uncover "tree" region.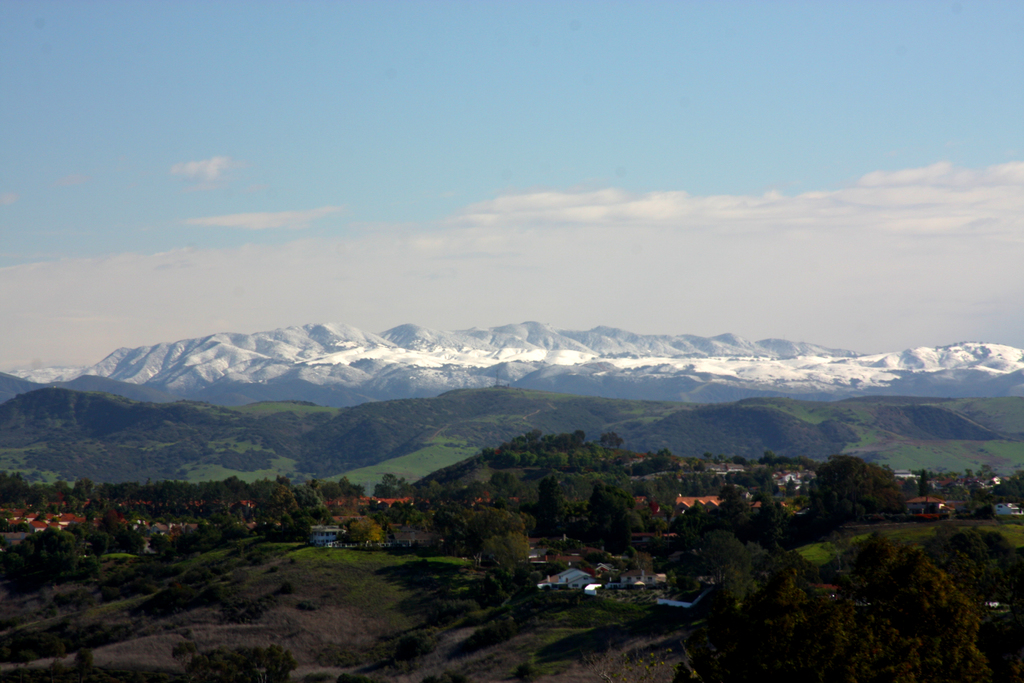
Uncovered: bbox(349, 514, 390, 552).
